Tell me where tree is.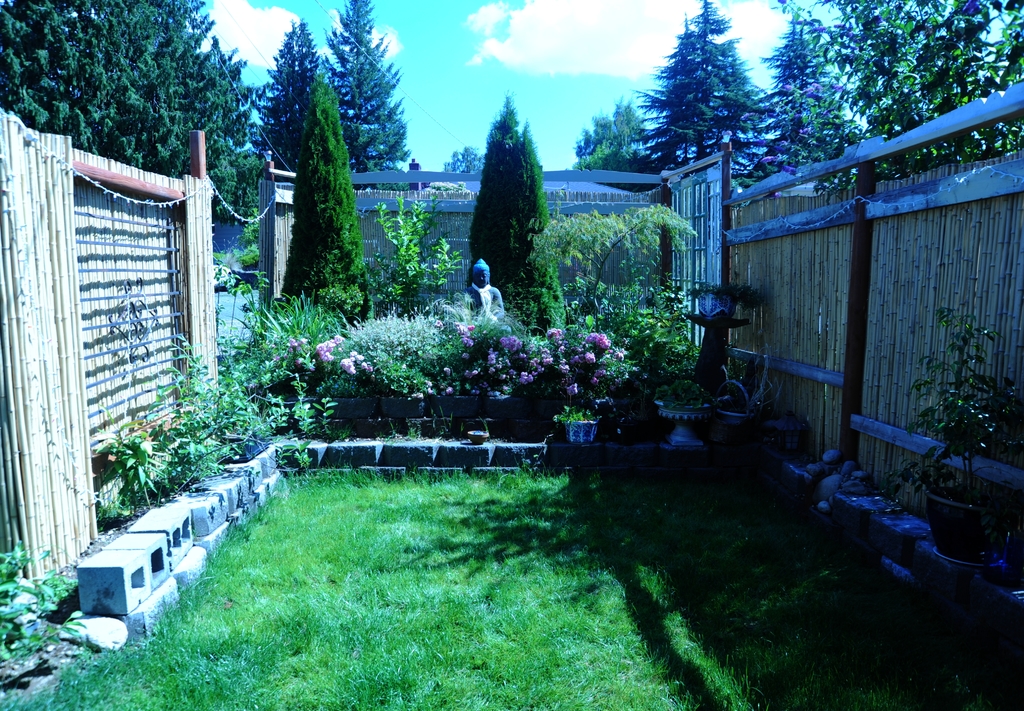
tree is at [465, 93, 556, 296].
